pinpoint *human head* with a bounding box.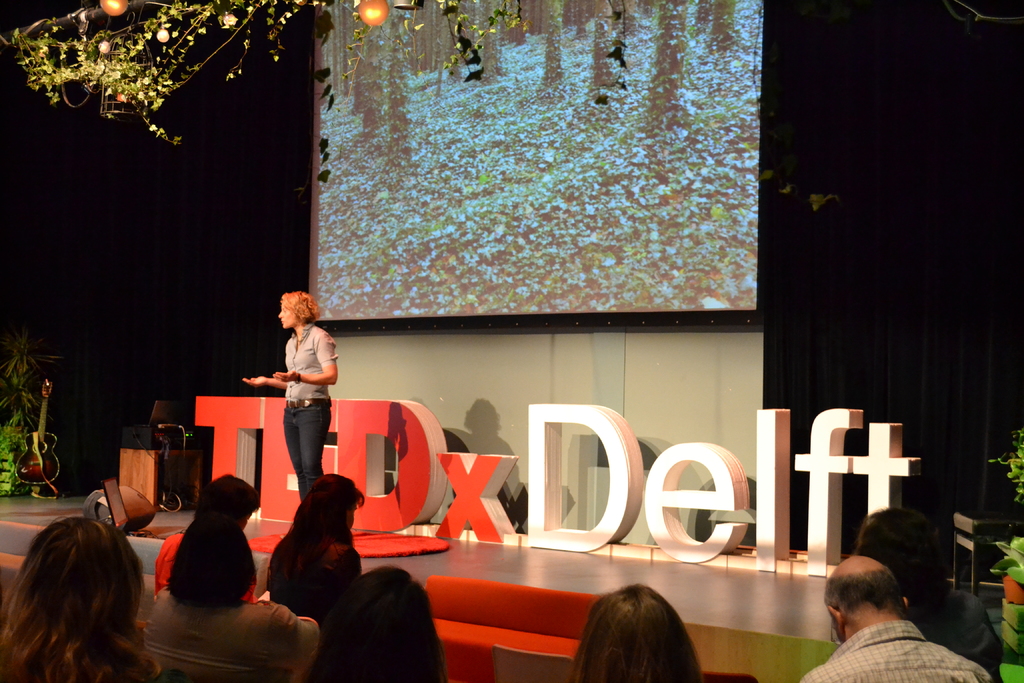
(275, 288, 314, 336).
